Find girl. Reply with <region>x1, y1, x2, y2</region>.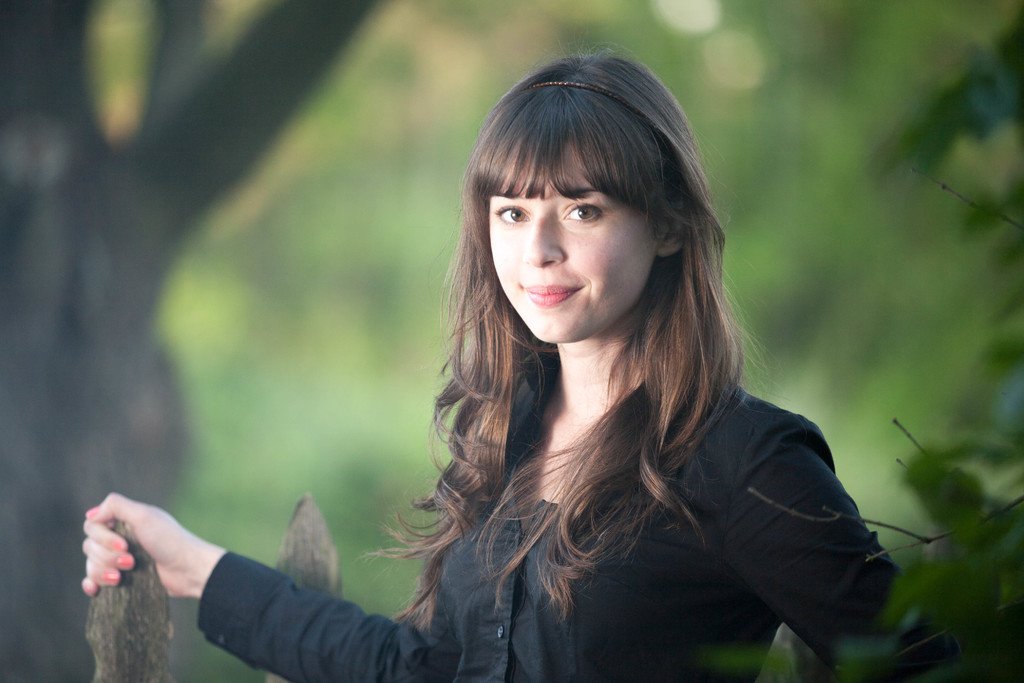
<region>71, 43, 945, 682</region>.
